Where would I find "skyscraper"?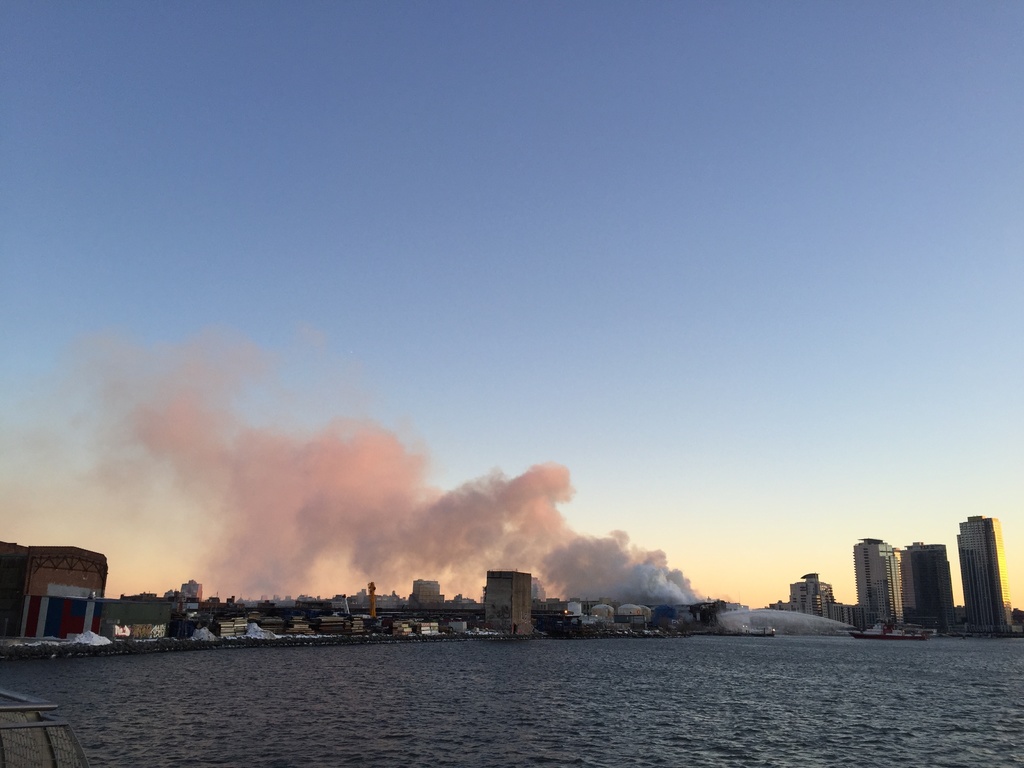
At (left=859, top=536, right=908, bottom=621).
